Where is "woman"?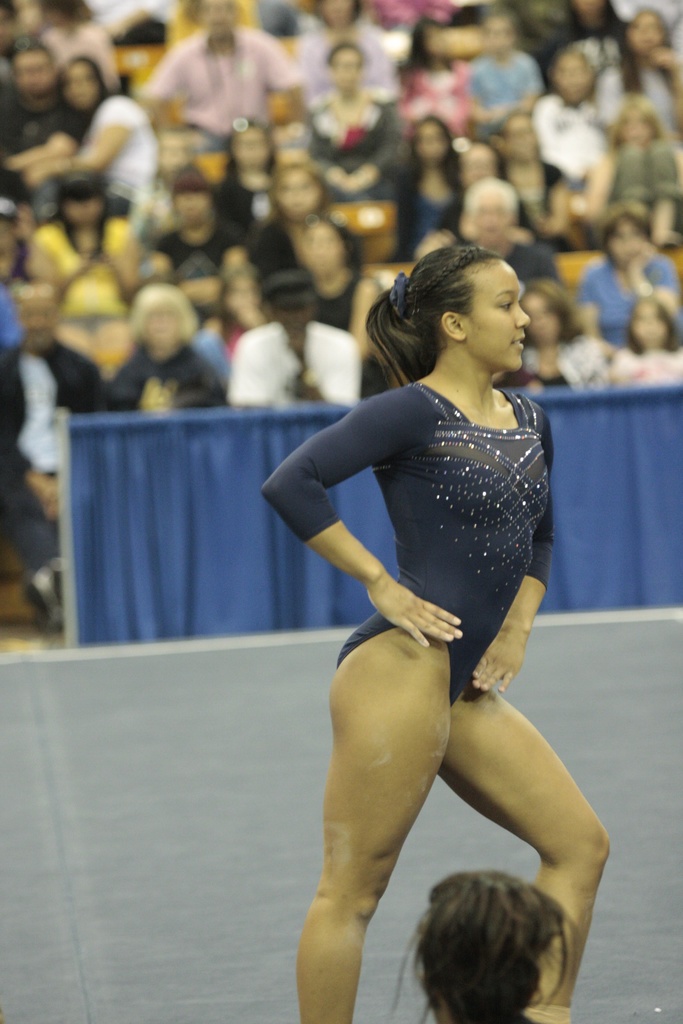
left=575, top=202, right=677, bottom=352.
